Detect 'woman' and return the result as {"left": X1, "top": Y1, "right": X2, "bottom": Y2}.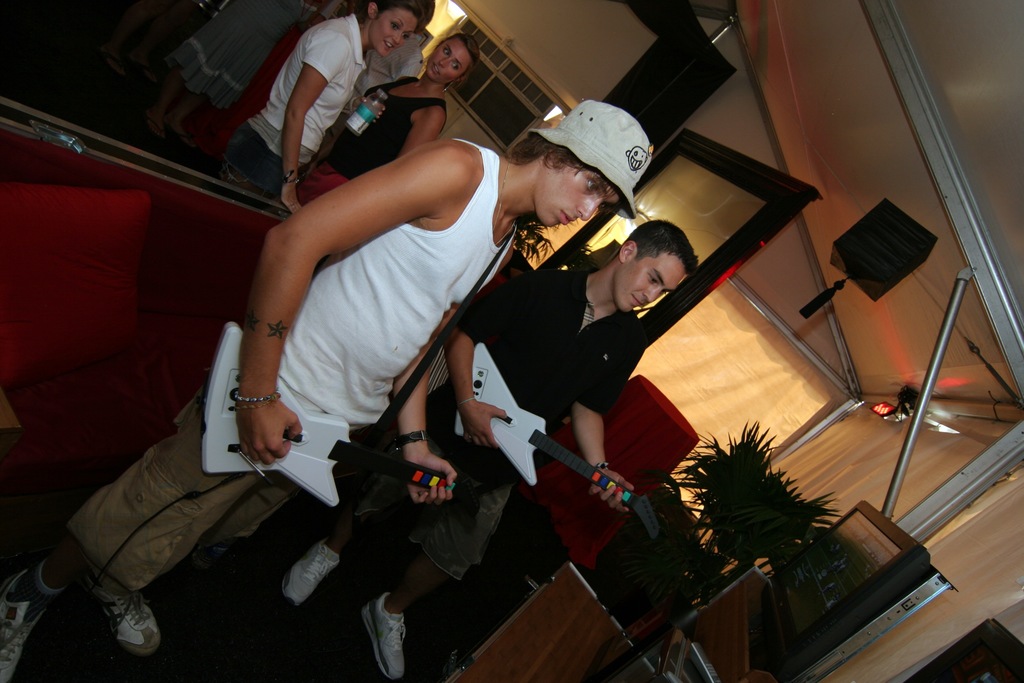
{"left": 225, "top": 0, "right": 424, "bottom": 212}.
